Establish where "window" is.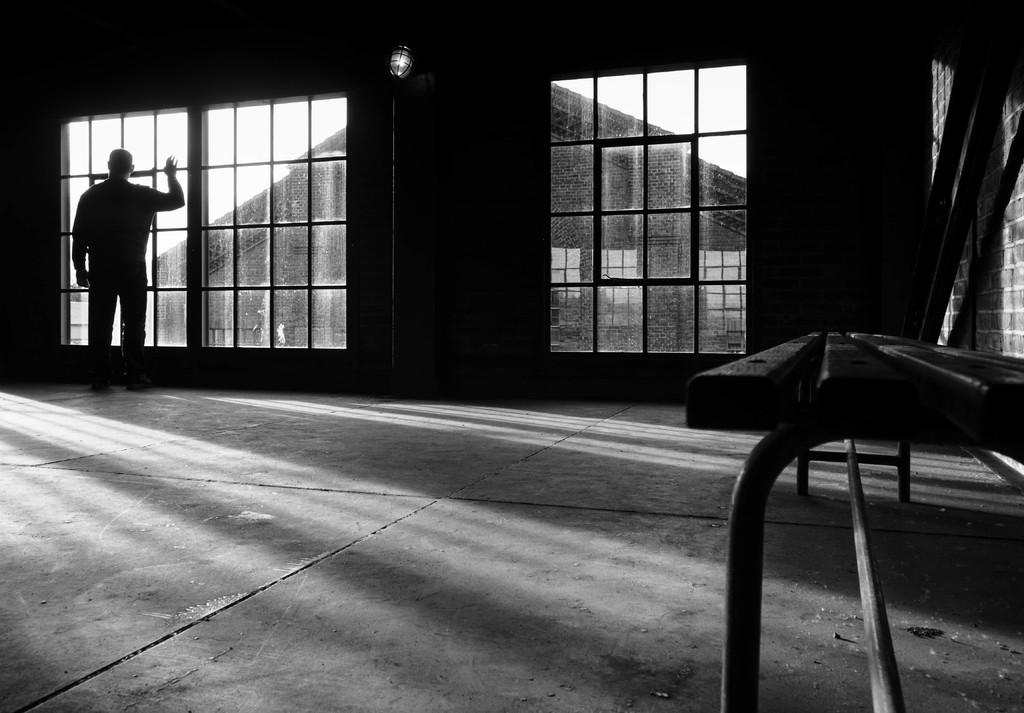
Established at [44,93,389,370].
